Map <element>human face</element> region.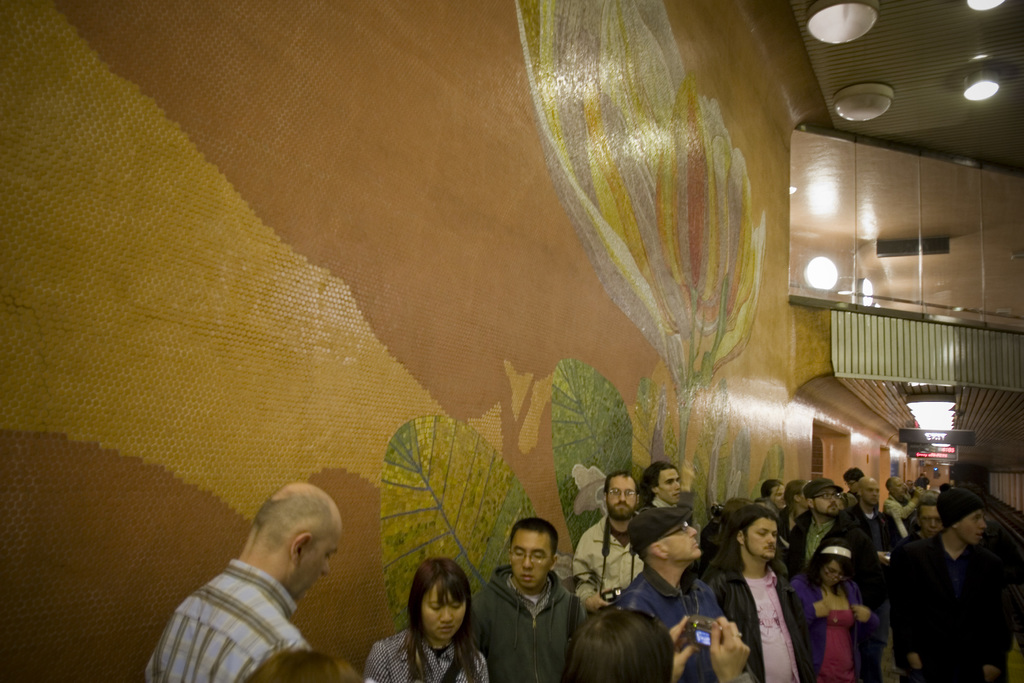
Mapped to bbox(799, 486, 808, 509).
